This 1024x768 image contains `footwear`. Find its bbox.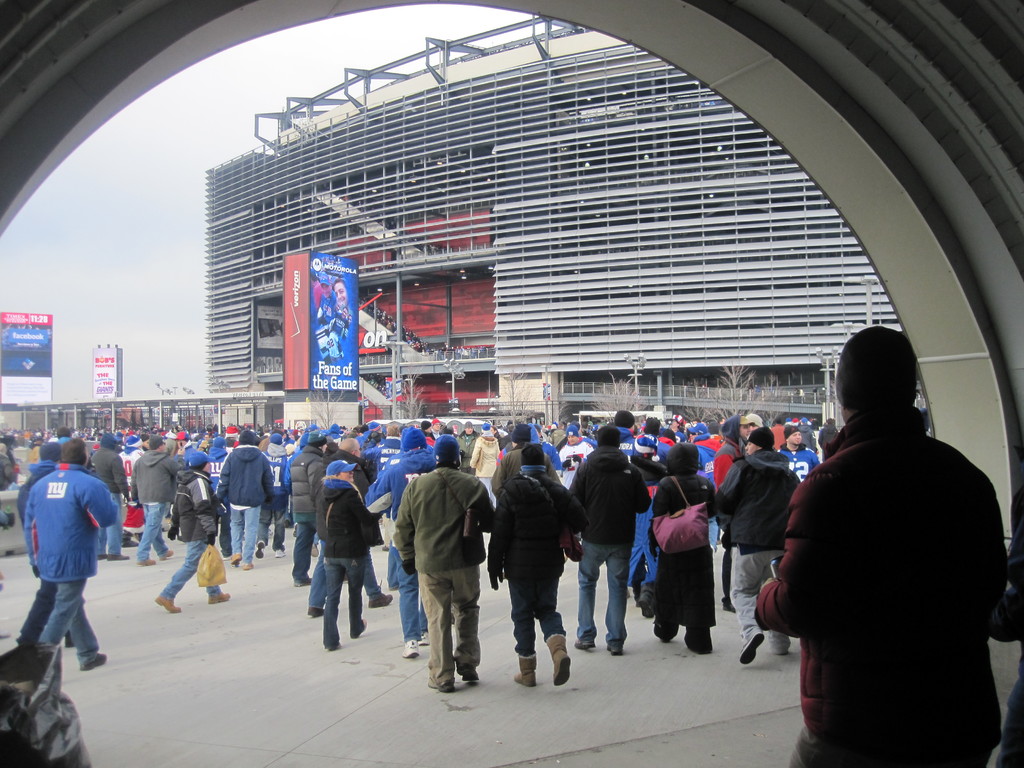
detection(603, 641, 623, 659).
